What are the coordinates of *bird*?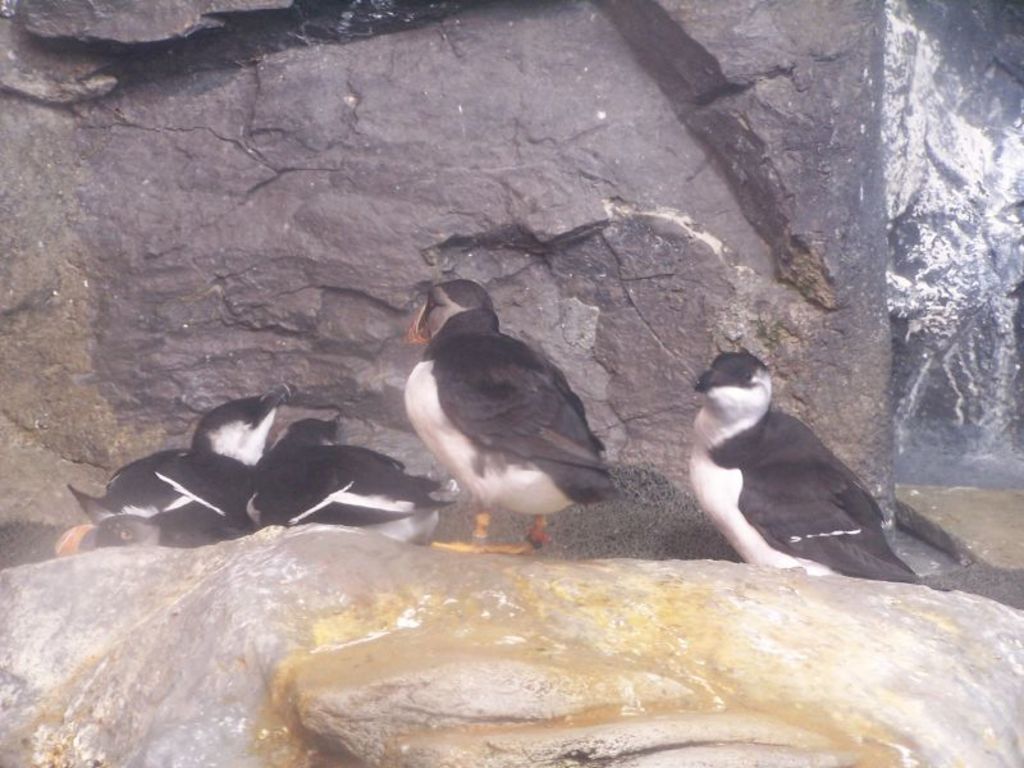
(228,403,481,532).
